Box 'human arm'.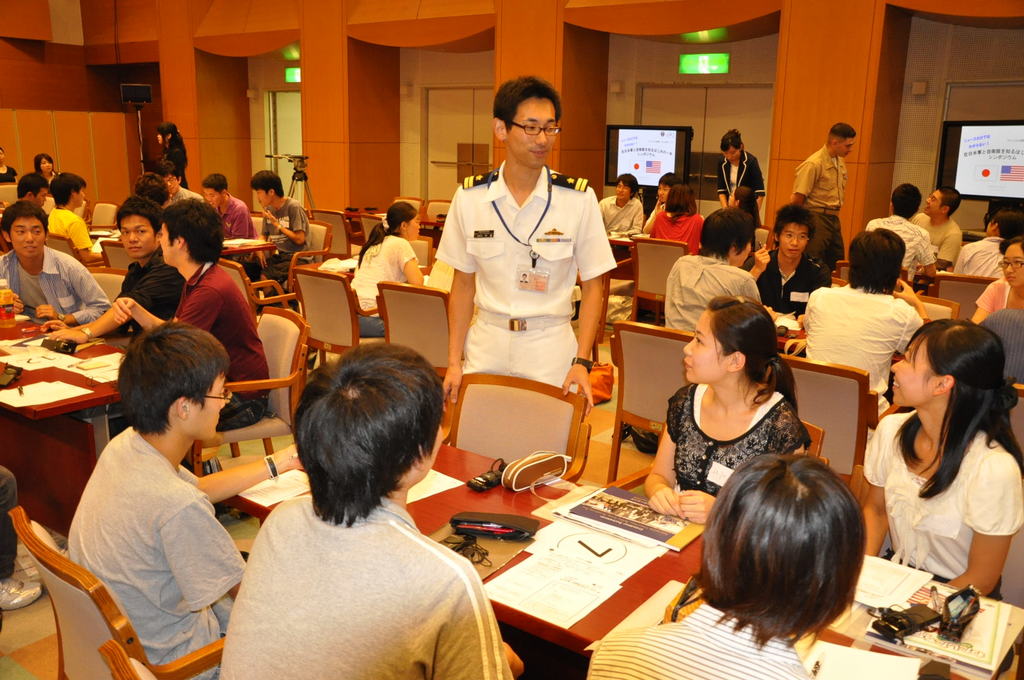
locate(893, 275, 931, 355).
